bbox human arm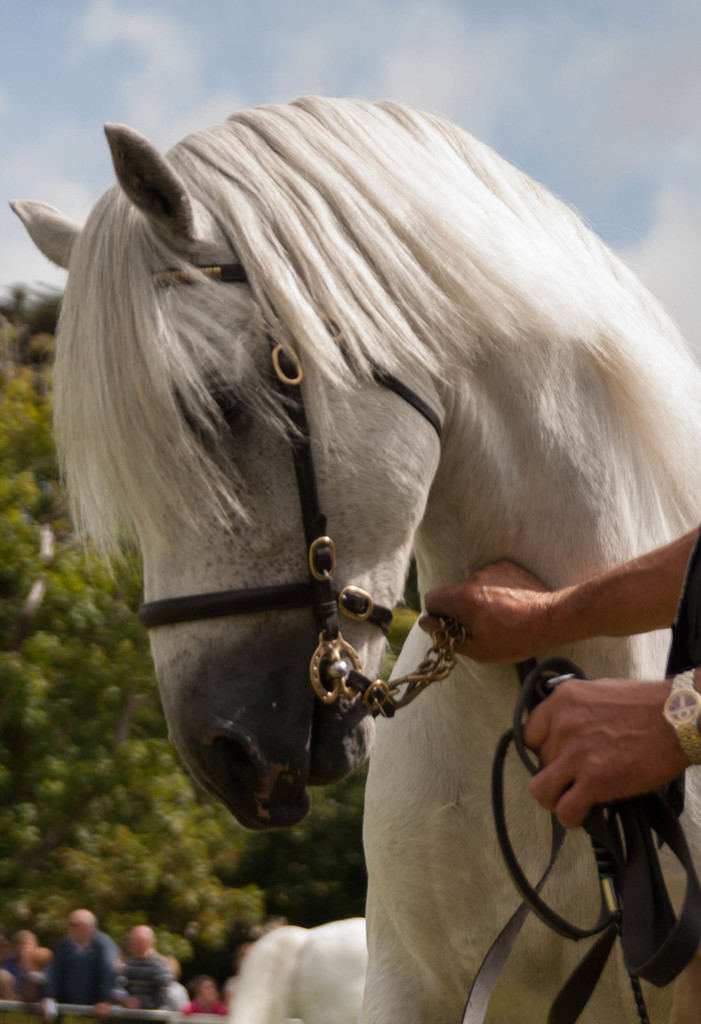
crop(417, 527, 700, 663)
